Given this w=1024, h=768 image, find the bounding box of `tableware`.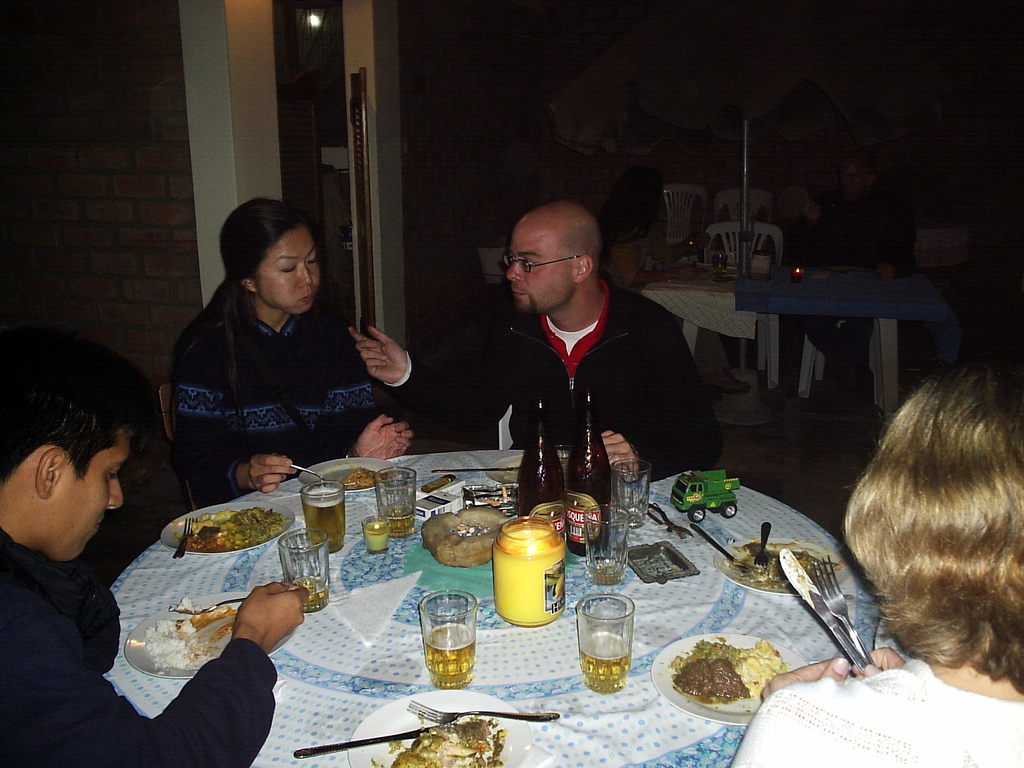
locate(689, 522, 756, 569).
